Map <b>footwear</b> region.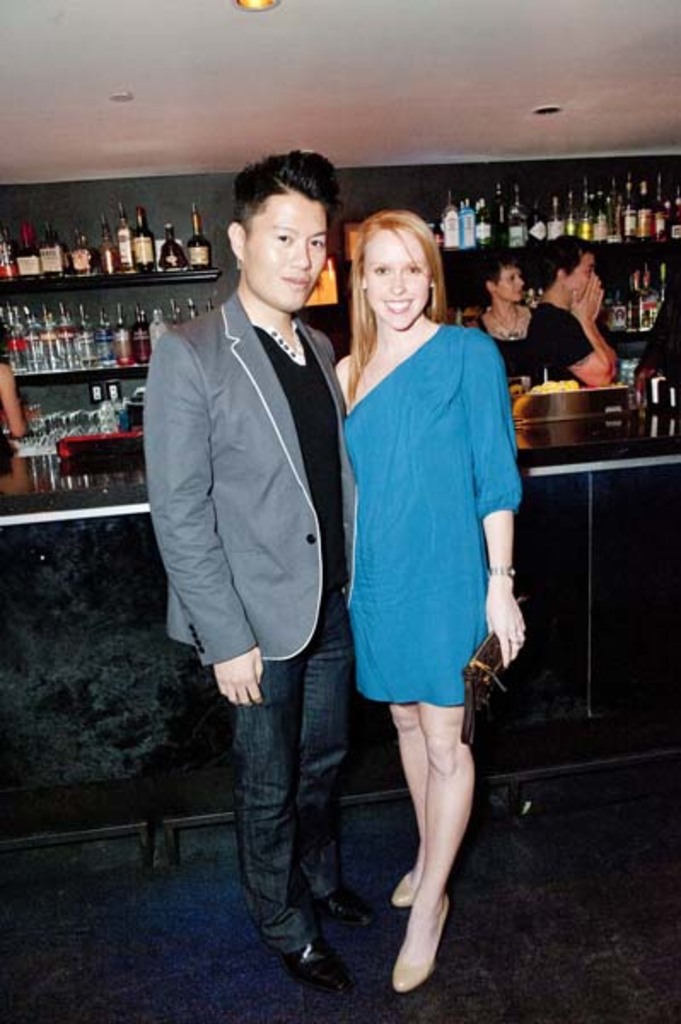
Mapped to x1=282 y1=932 x2=348 y2=1005.
